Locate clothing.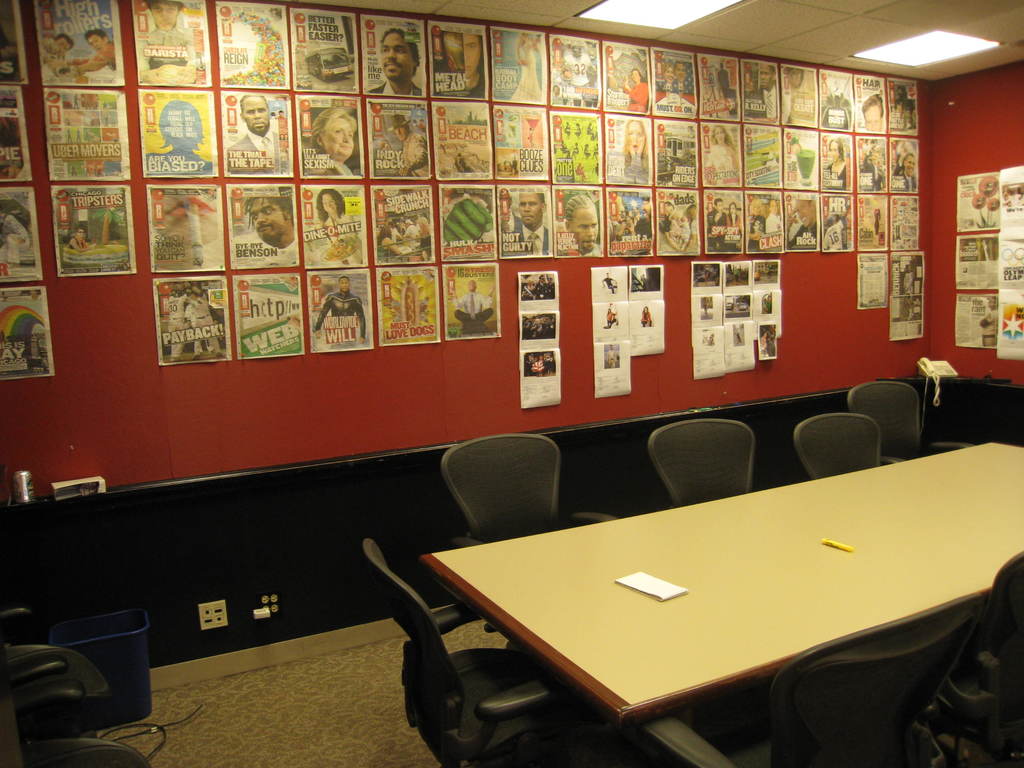
Bounding box: rect(316, 291, 364, 338).
